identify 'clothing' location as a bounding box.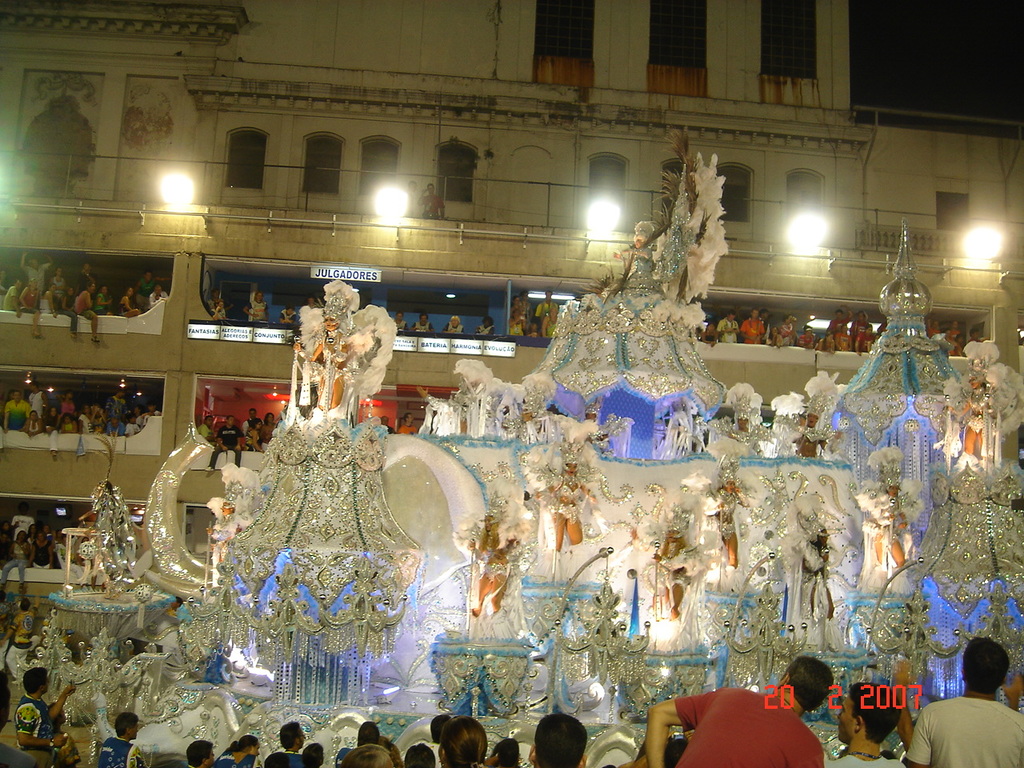
left=97, top=732, right=142, bottom=767.
